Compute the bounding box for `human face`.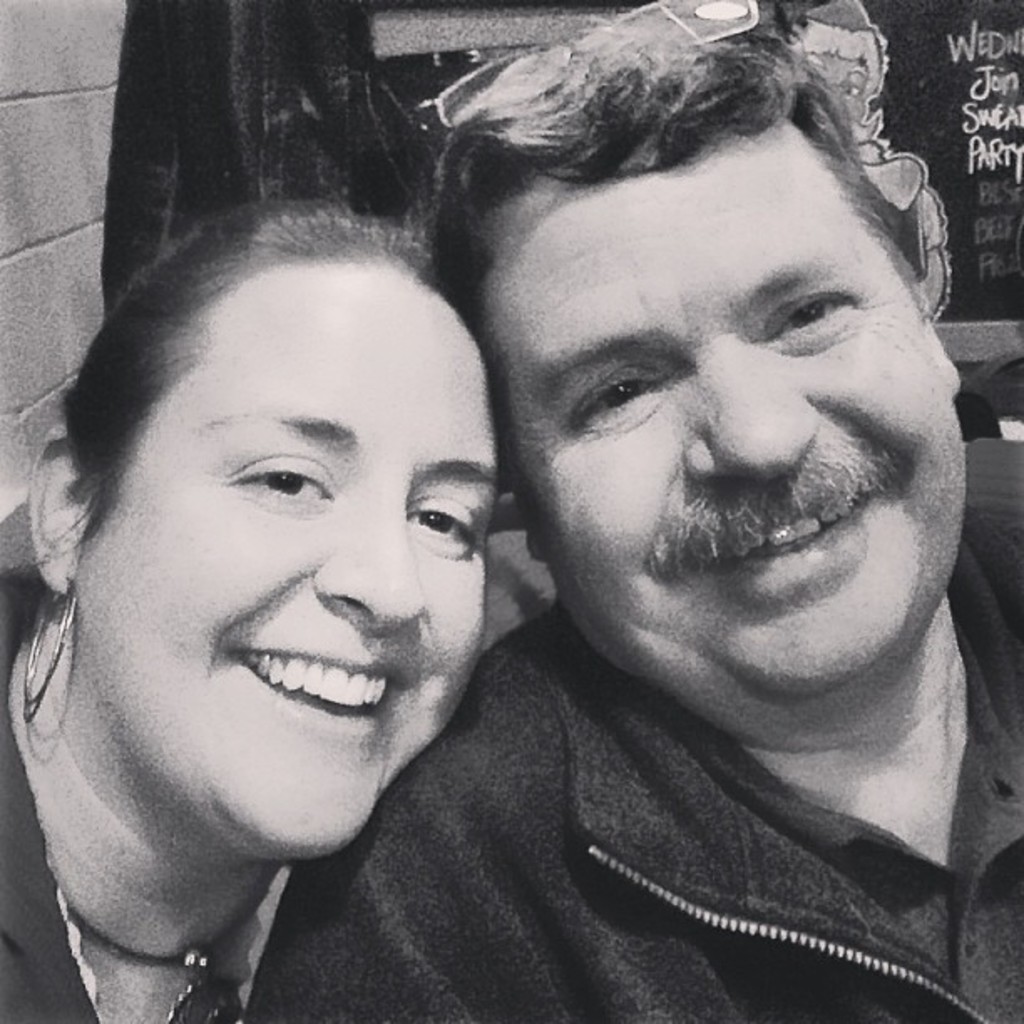
(left=67, top=261, right=505, bottom=843).
